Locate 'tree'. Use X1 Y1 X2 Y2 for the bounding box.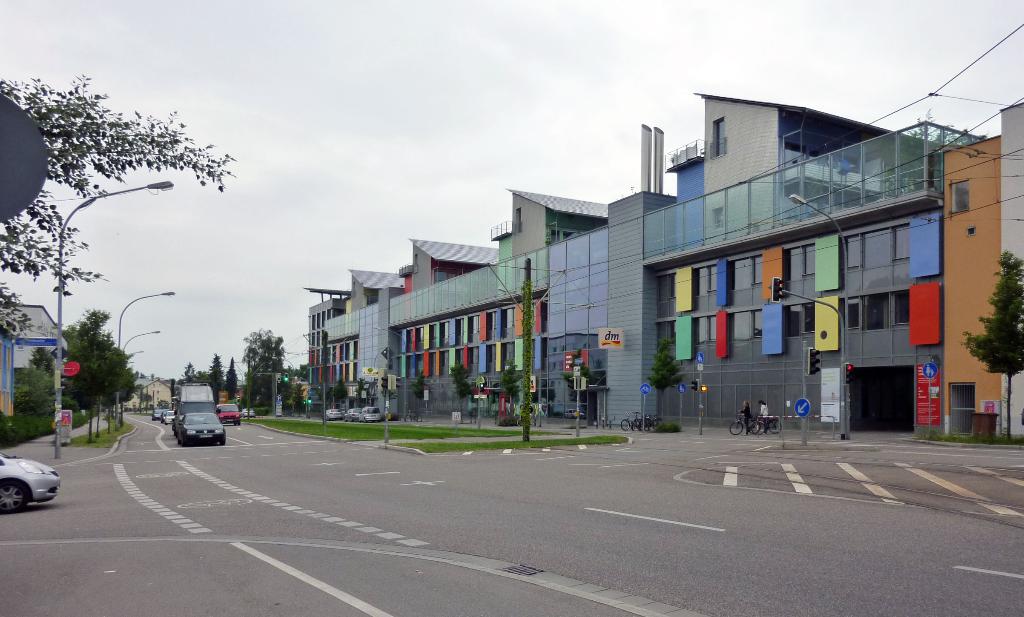
444 361 473 431.
